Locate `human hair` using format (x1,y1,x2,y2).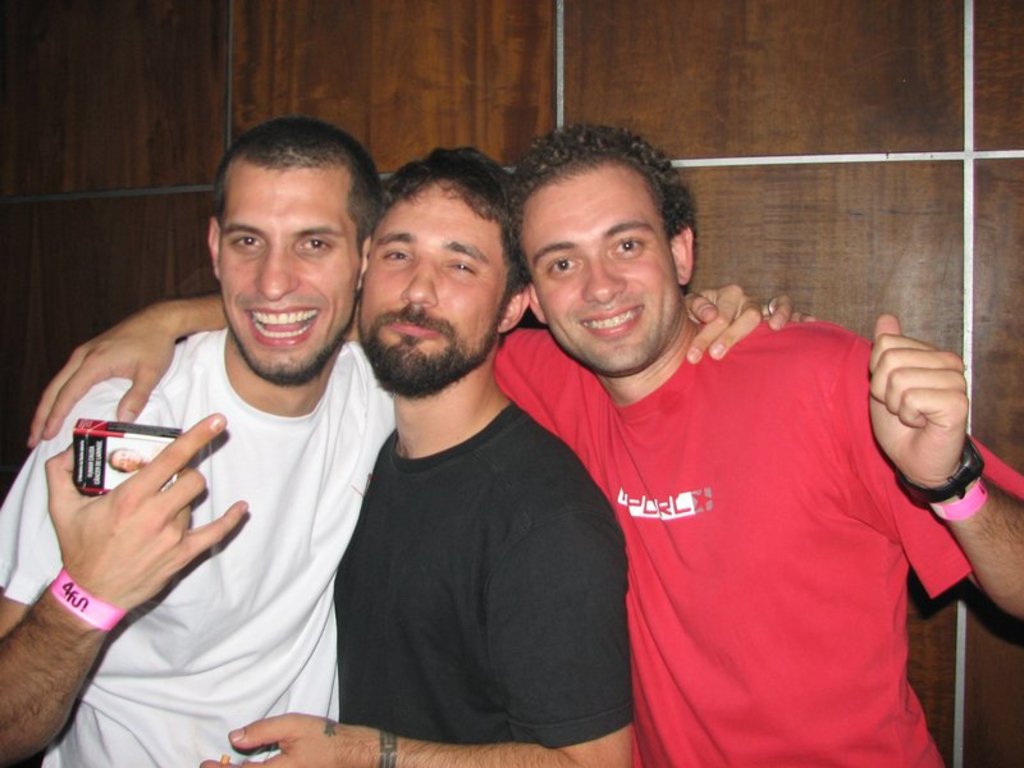
(507,116,701,315).
